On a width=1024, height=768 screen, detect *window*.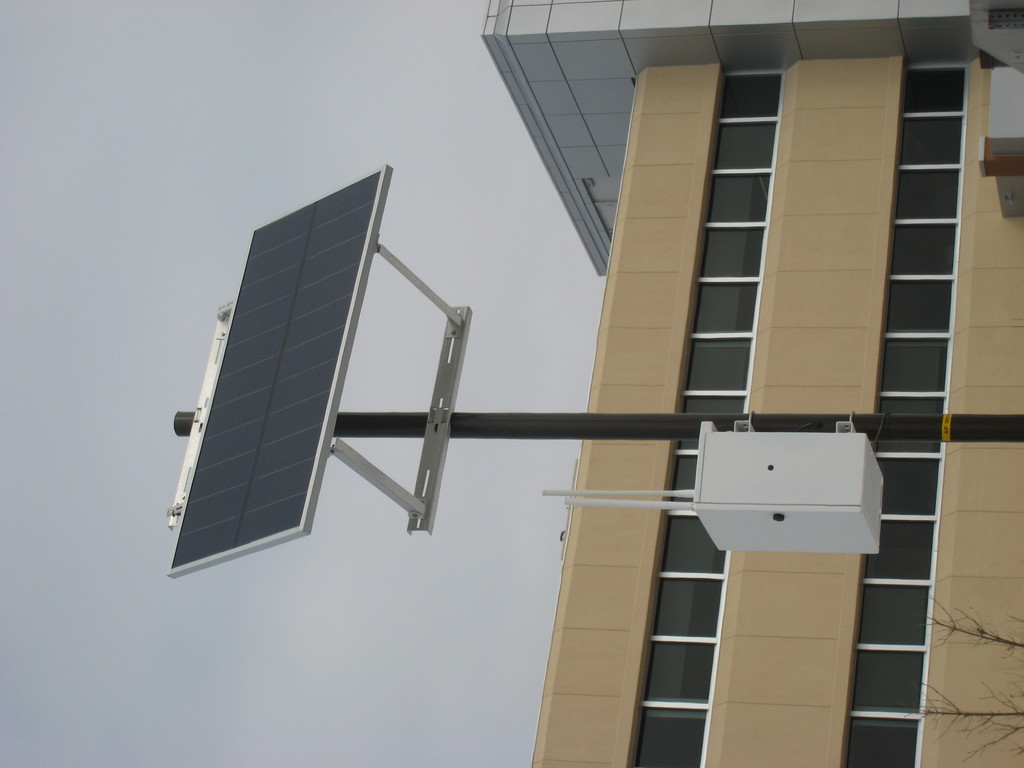
(x1=890, y1=227, x2=963, y2=278).
